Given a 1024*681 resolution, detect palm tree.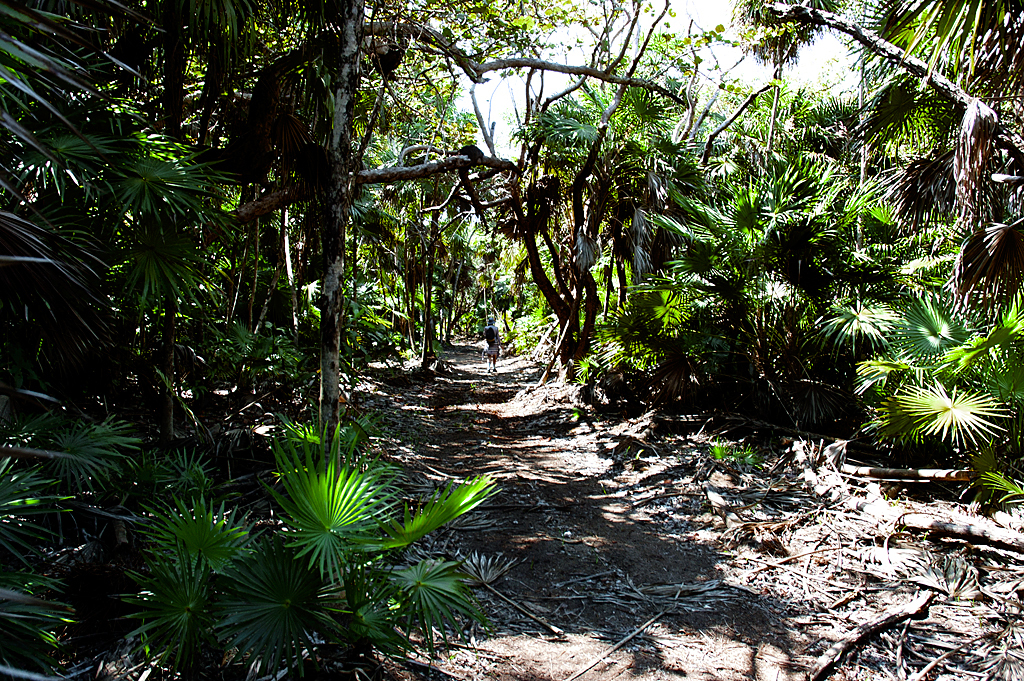
bbox(878, 314, 1006, 483).
